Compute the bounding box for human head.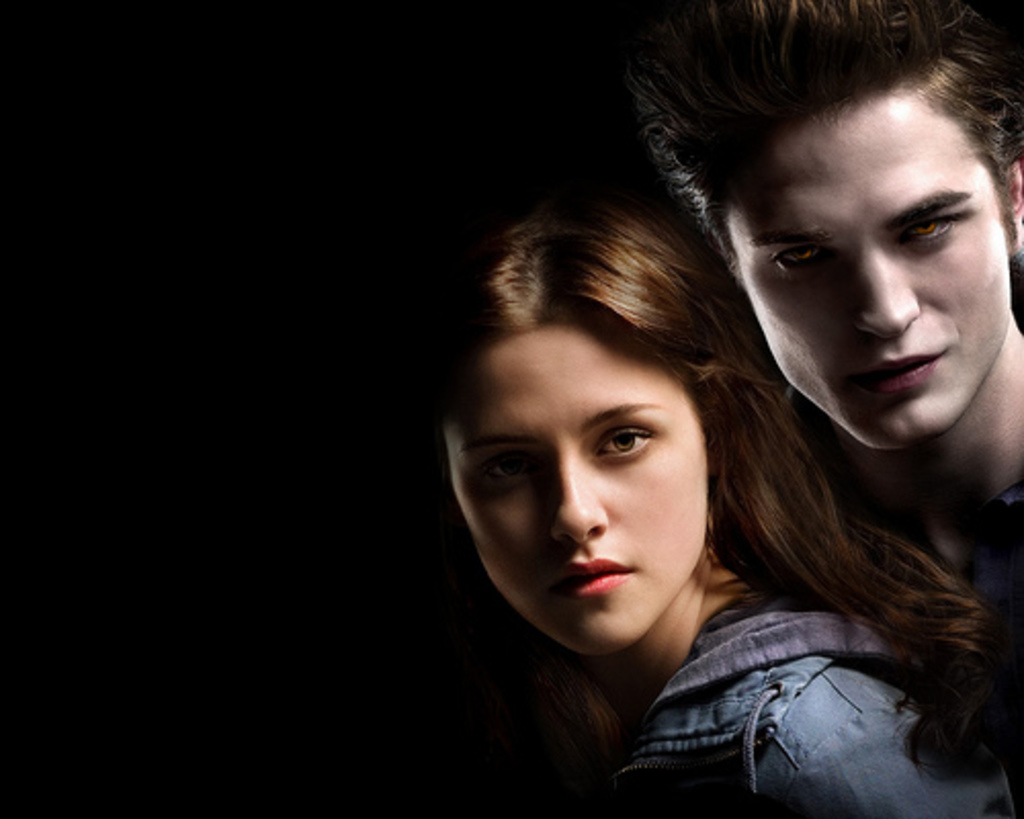
bbox=[621, 0, 1022, 457].
